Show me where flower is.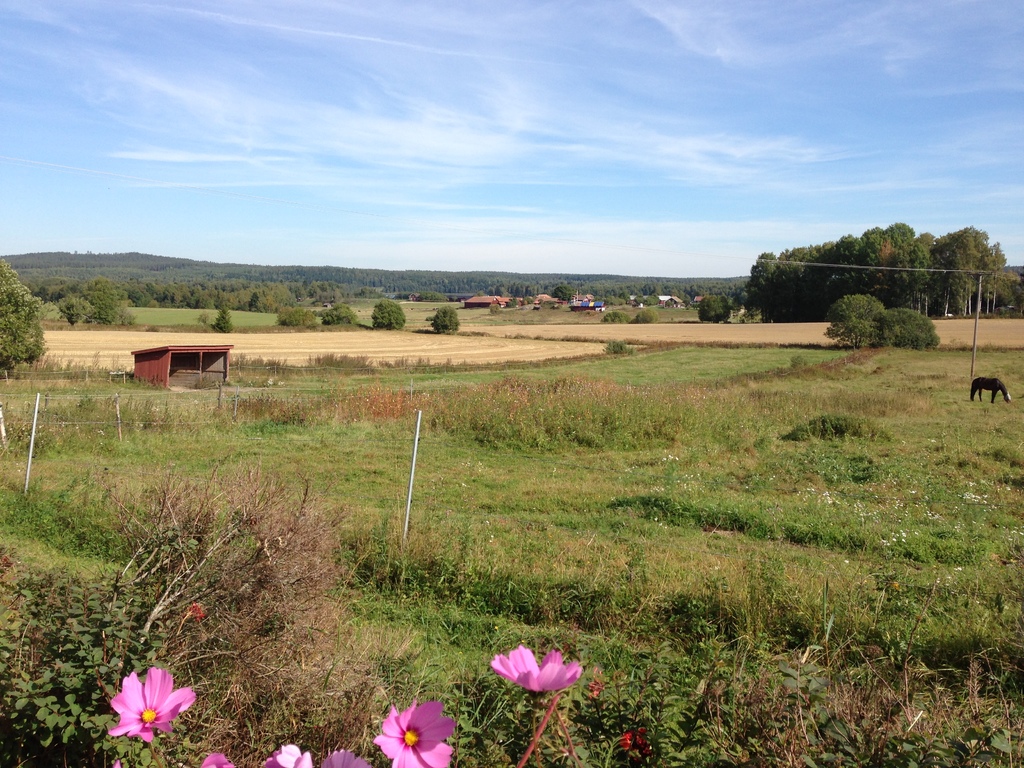
flower is at detection(198, 750, 232, 767).
